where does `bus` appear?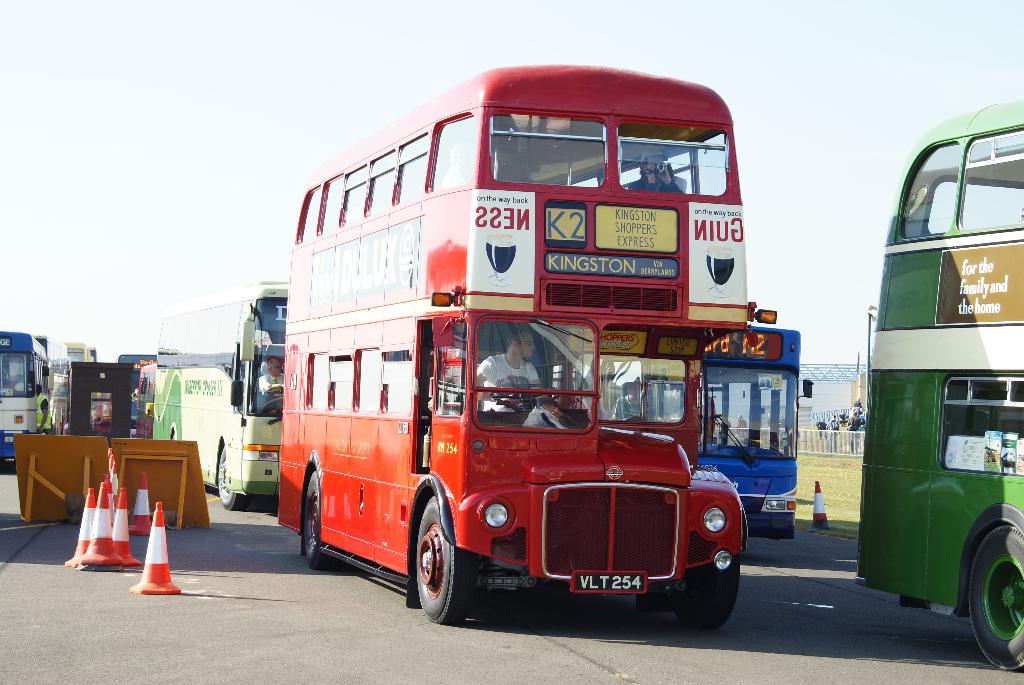
Appears at locate(35, 333, 75, 432).
